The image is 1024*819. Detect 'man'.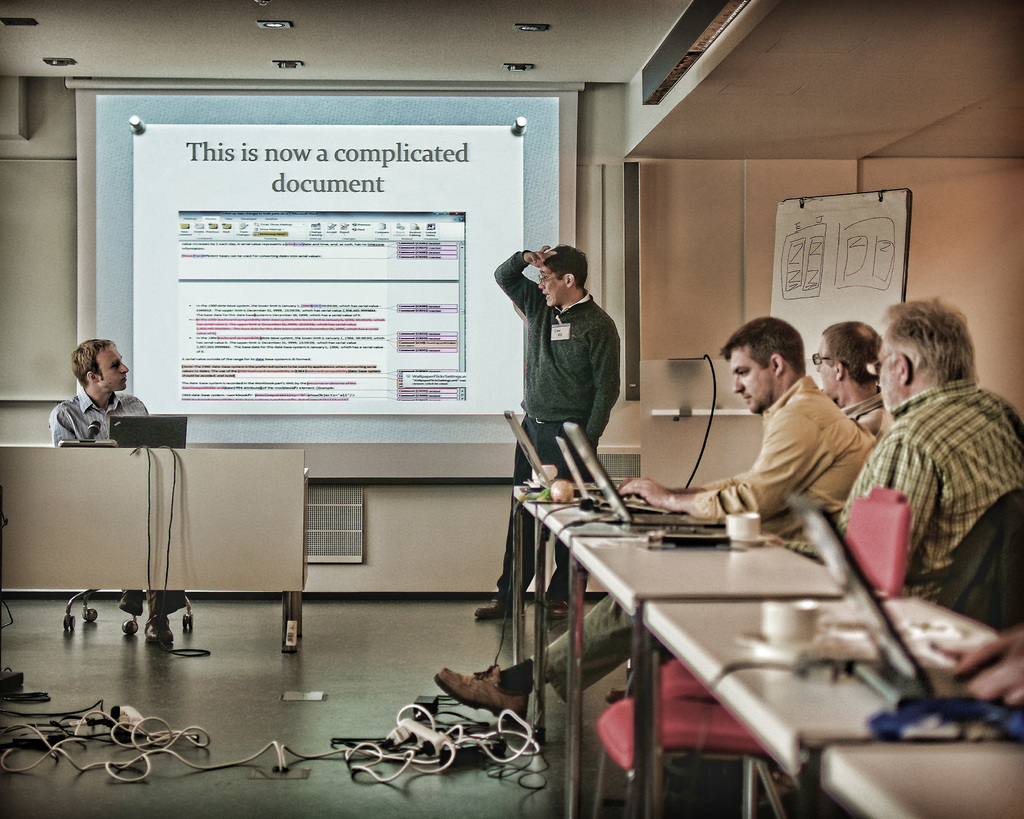
Detection: select_region(31, 337, 166, 643).
